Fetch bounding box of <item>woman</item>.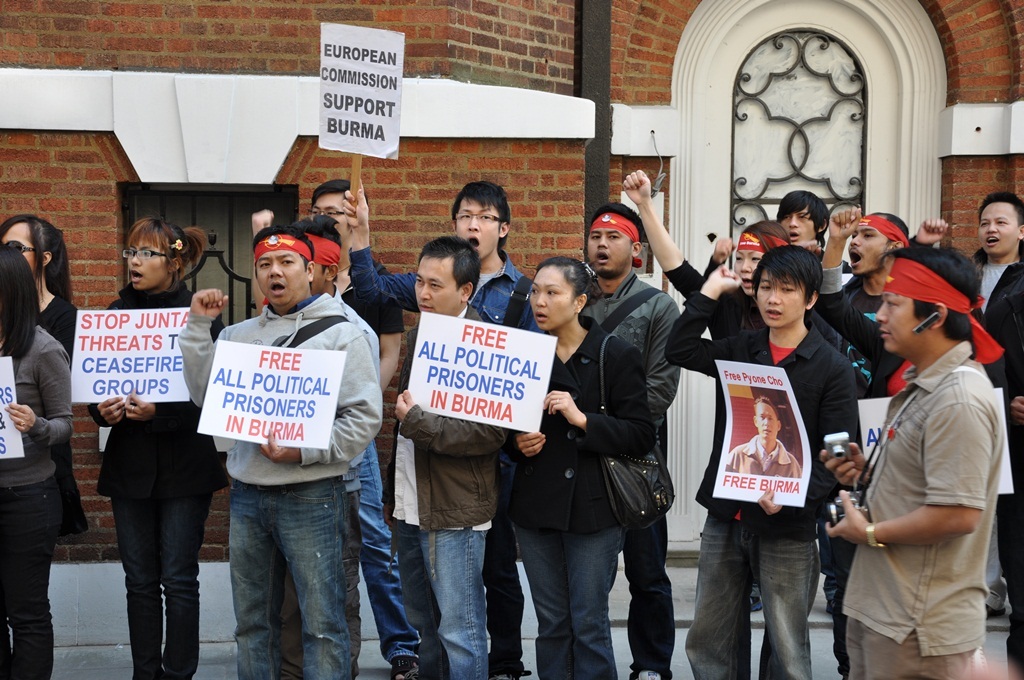
Bbox: box(0, 248, 76, 679).
